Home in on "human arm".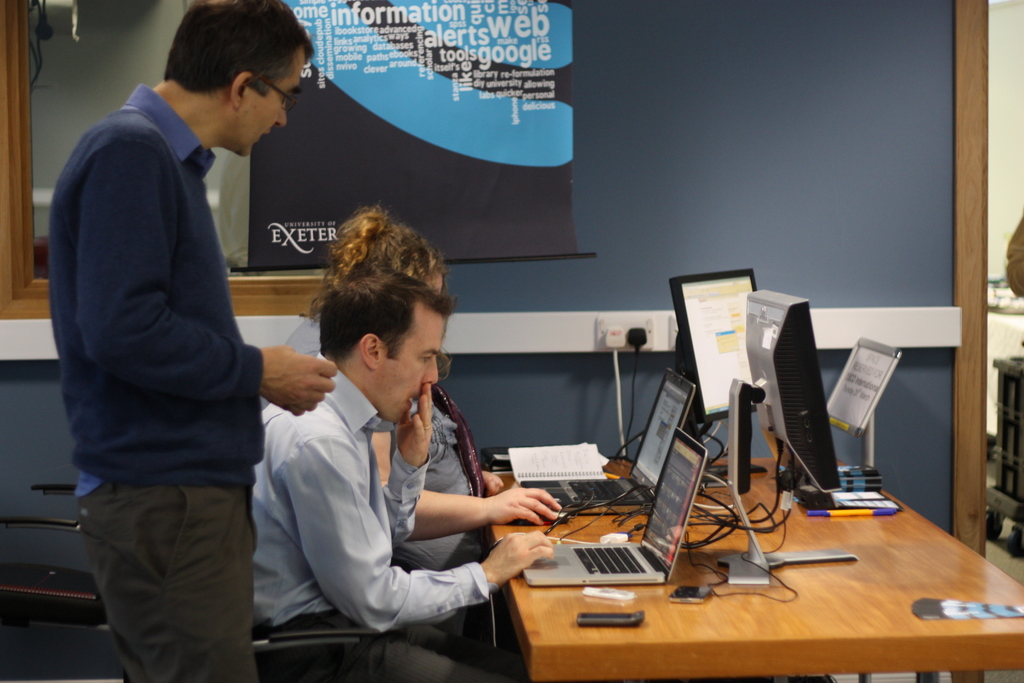
Homed in at detection(367, 420, 573, 539).
